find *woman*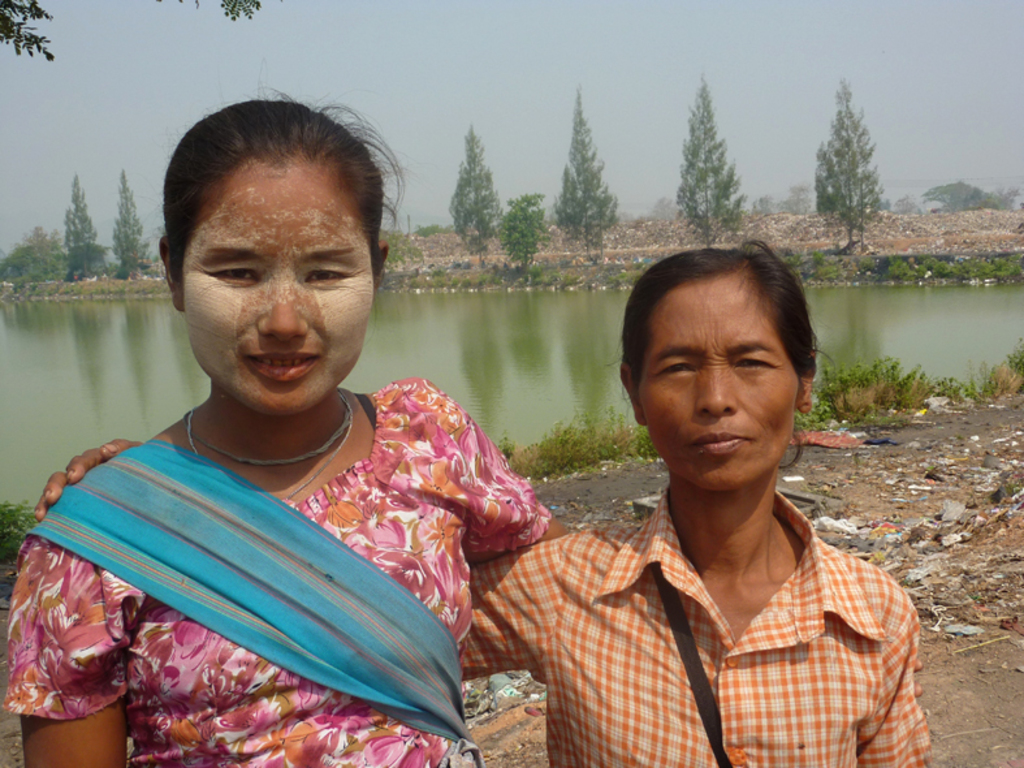
1, 70, 571, 767
